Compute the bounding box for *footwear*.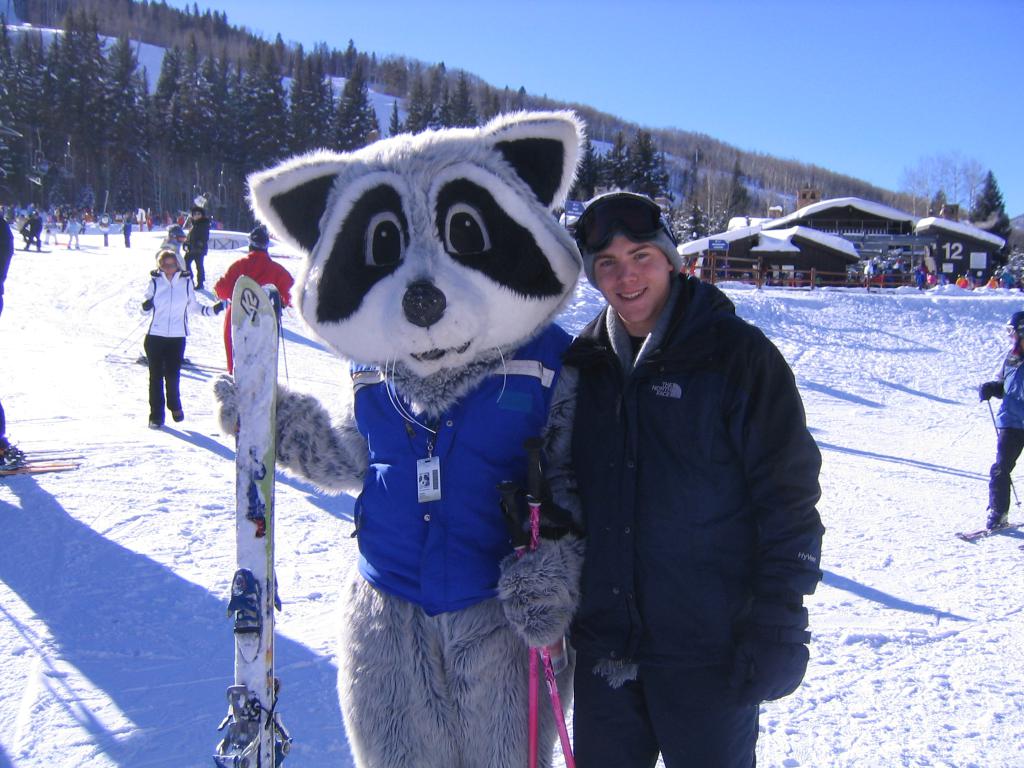
rect(172, 406, 184, 422).
